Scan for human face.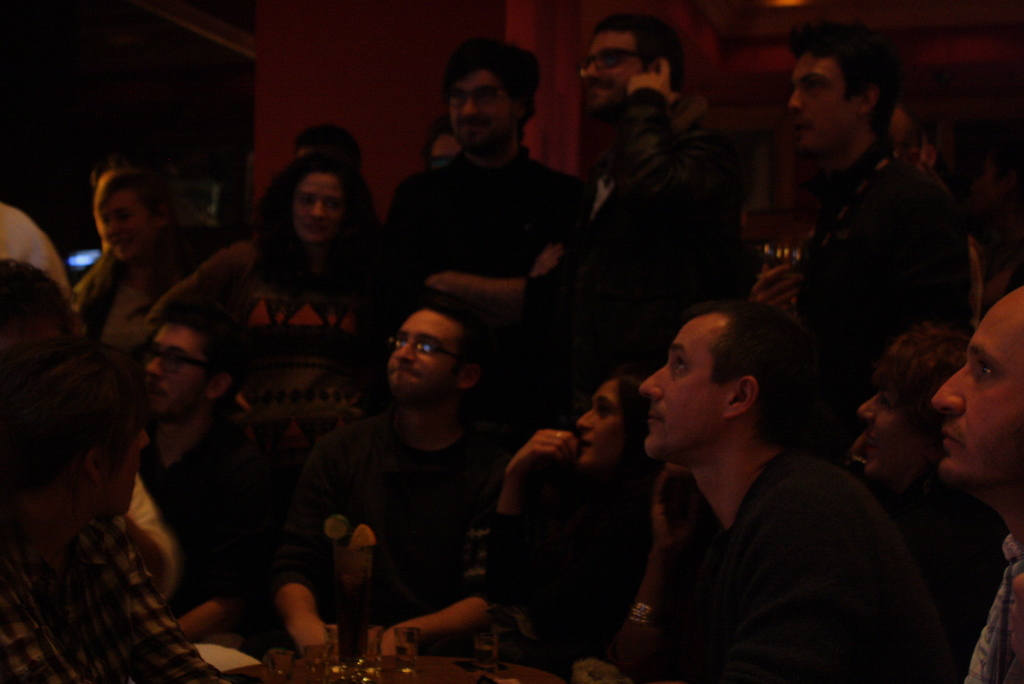
Scan result: x1=932, y1=296, x2=1023, y2=489.
